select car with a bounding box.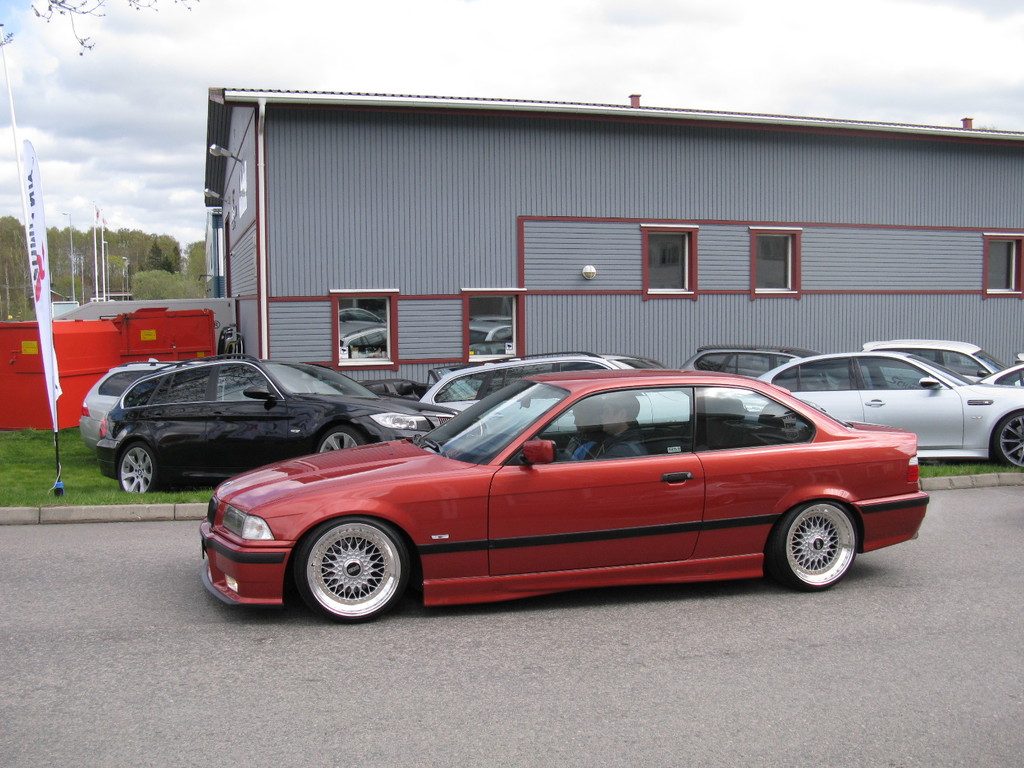
205,375,921,625.
